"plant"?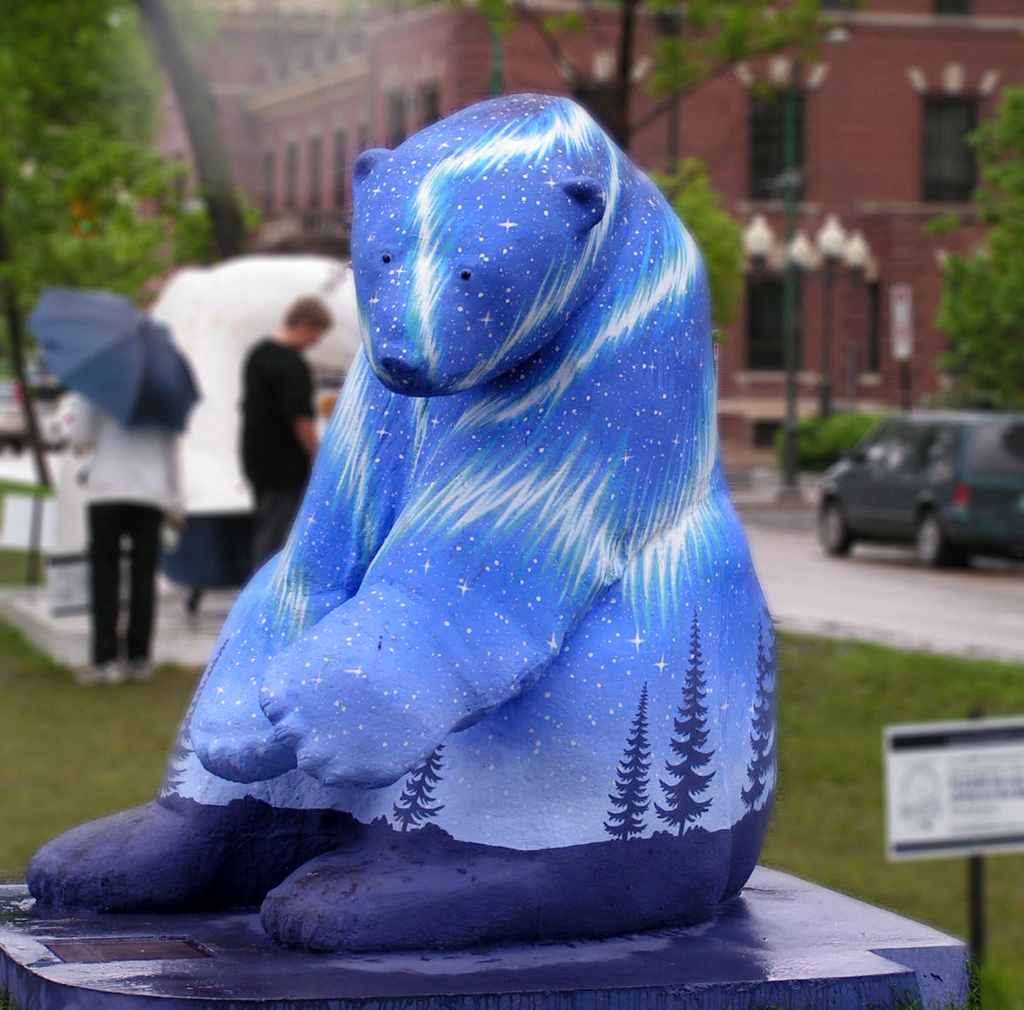
bbox(777, 403, 875, 474)
